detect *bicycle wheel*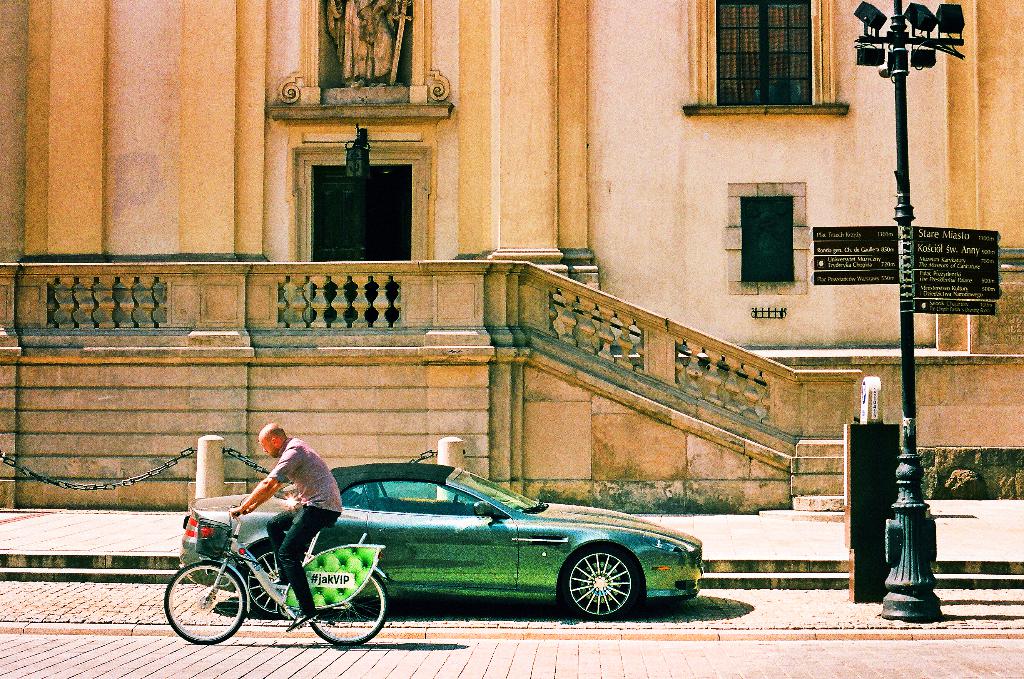
select_region(166, 560, 249, 642)
